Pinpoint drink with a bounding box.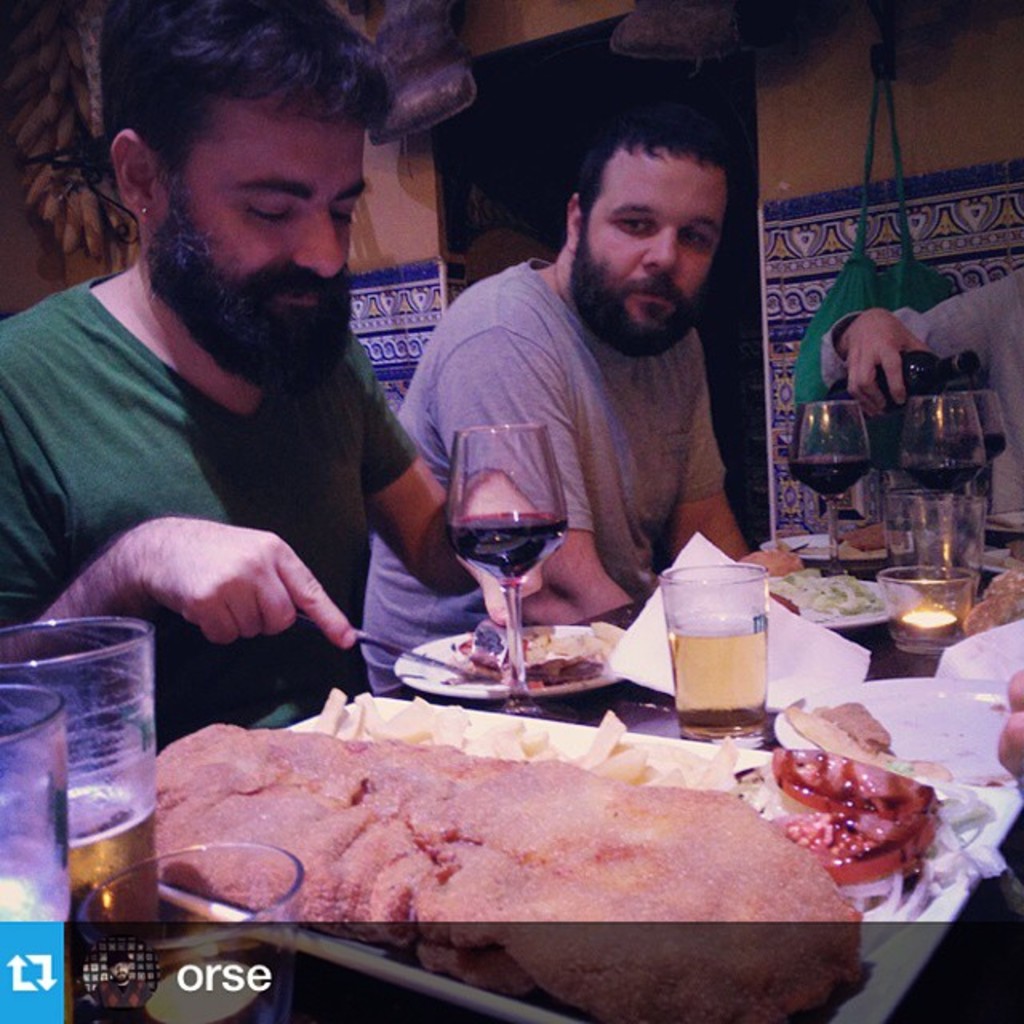
(904,462,986,490).
